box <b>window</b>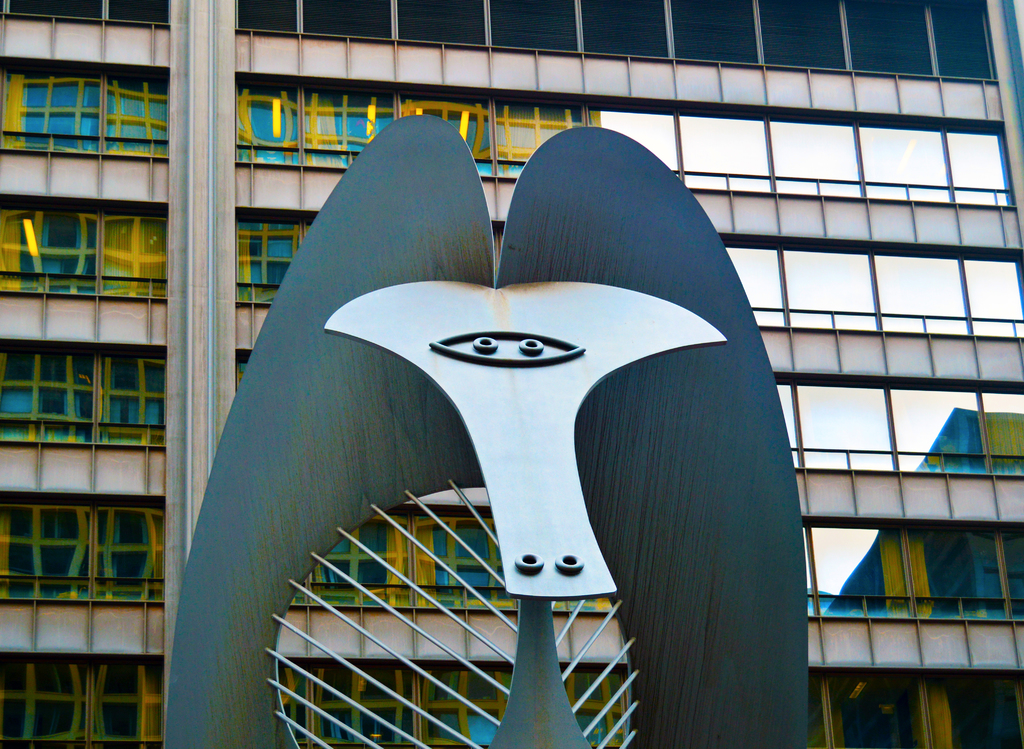
723,244,1023,337
